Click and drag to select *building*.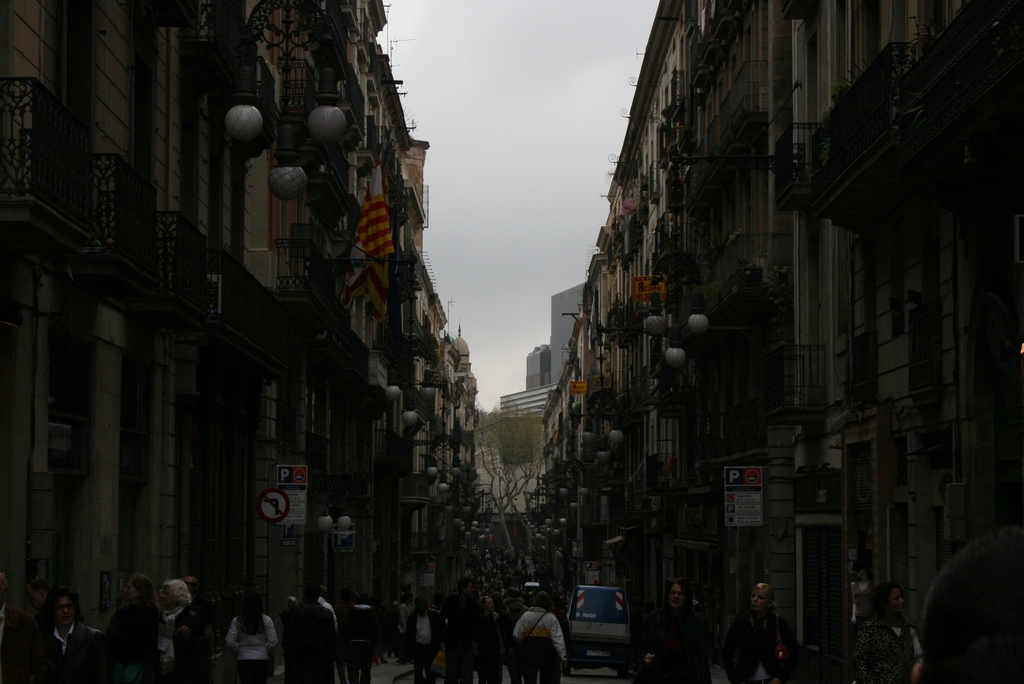
Selection: pyautogui.locateOnScreen(547, 0, 1023, 683).
